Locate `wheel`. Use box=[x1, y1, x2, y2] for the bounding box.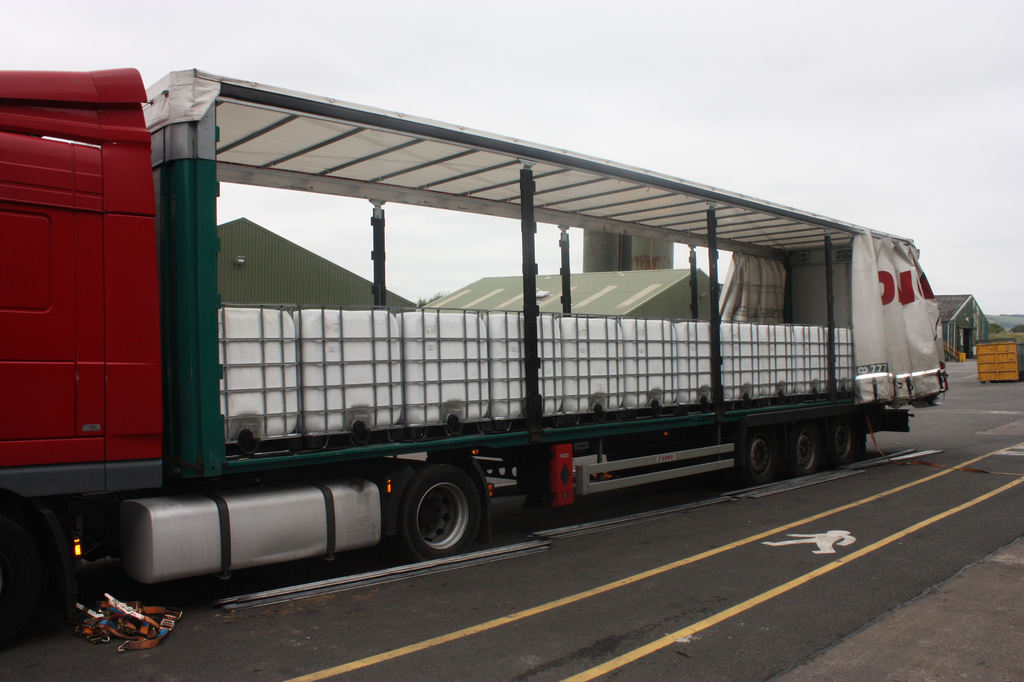
box=[782, 425, 821, 478].
